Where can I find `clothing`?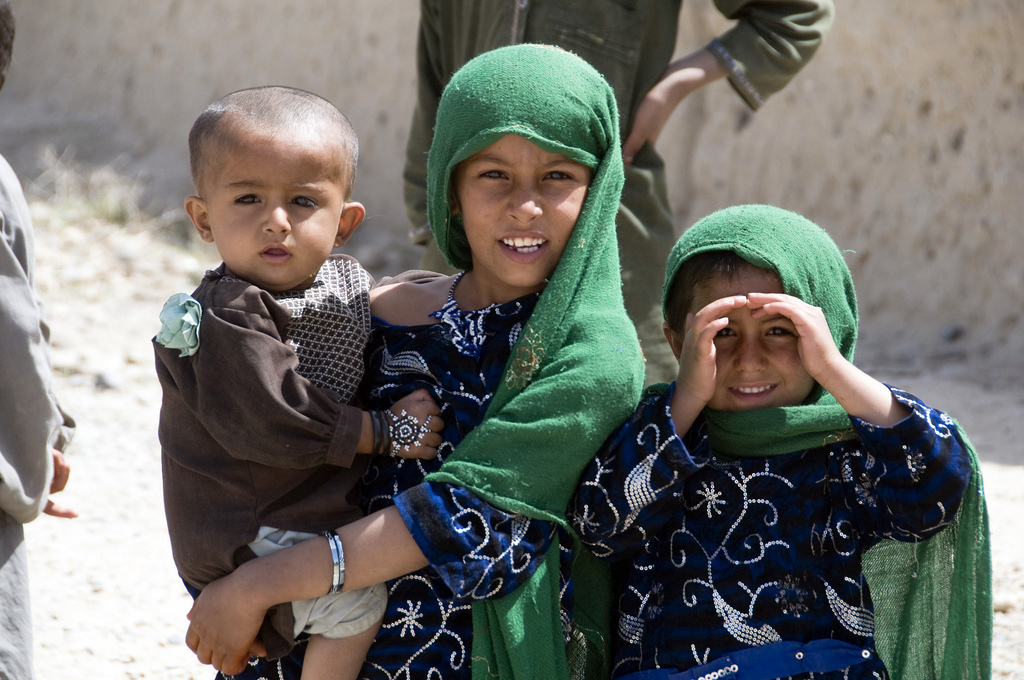
You can find it at left=571, top=202, right=993, bottom=679.
